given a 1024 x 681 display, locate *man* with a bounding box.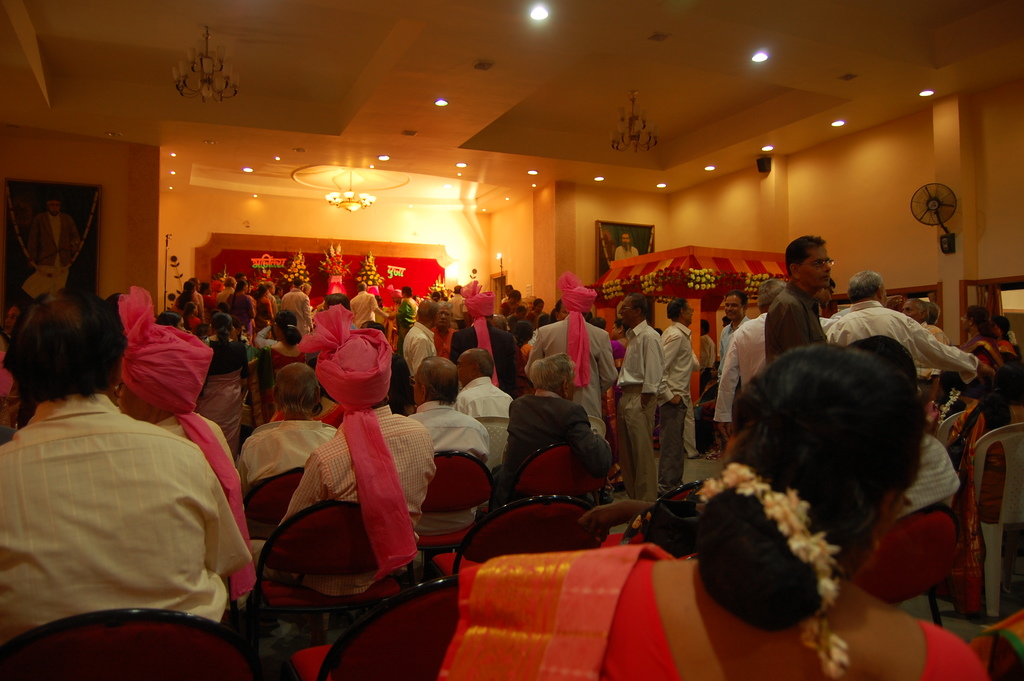
Located: box=[403, 297, 442, 380].
